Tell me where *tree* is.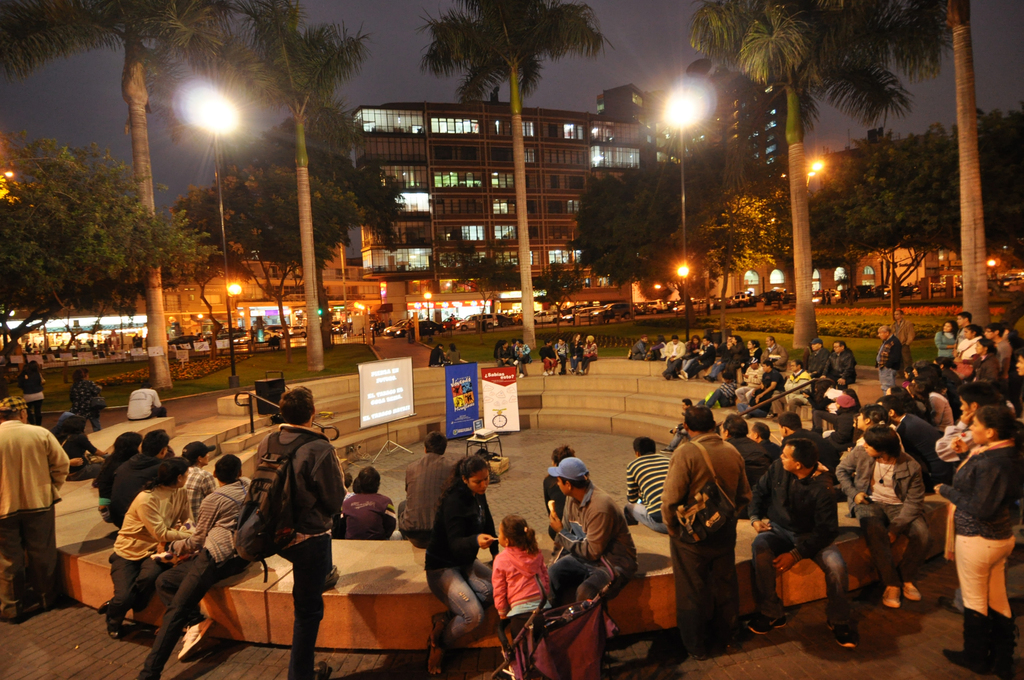
*tree* is at x1=415 y1=0 x2=612 y2=349.
